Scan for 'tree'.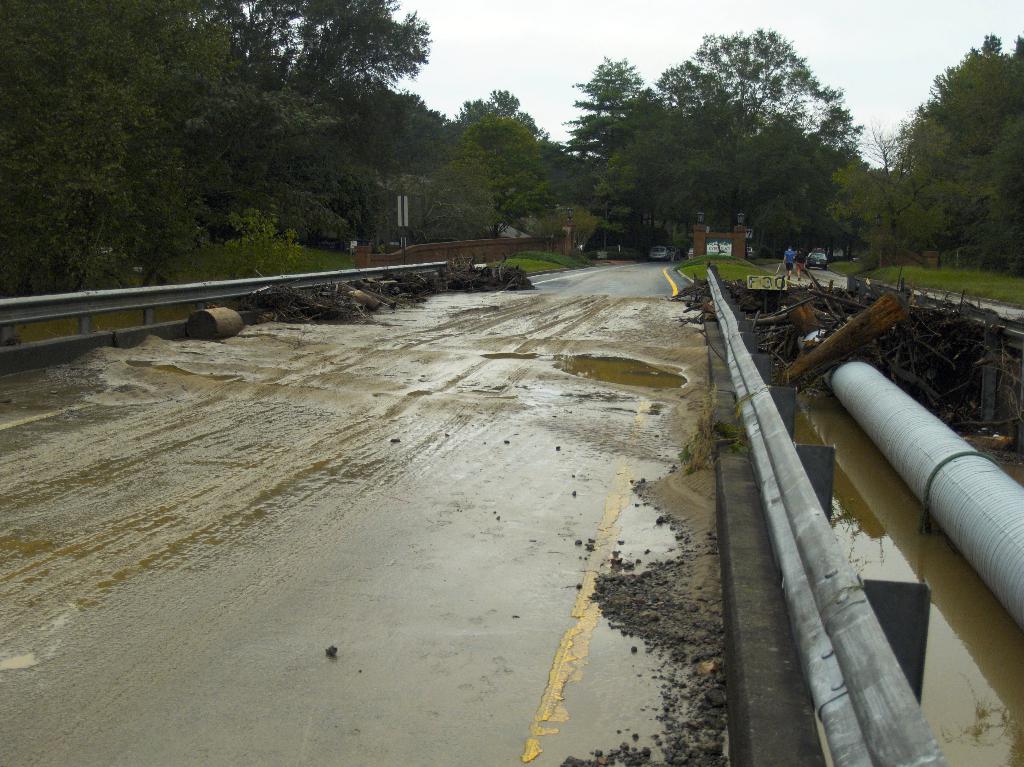
Scan result: <box>342,79,498,246</box>.
